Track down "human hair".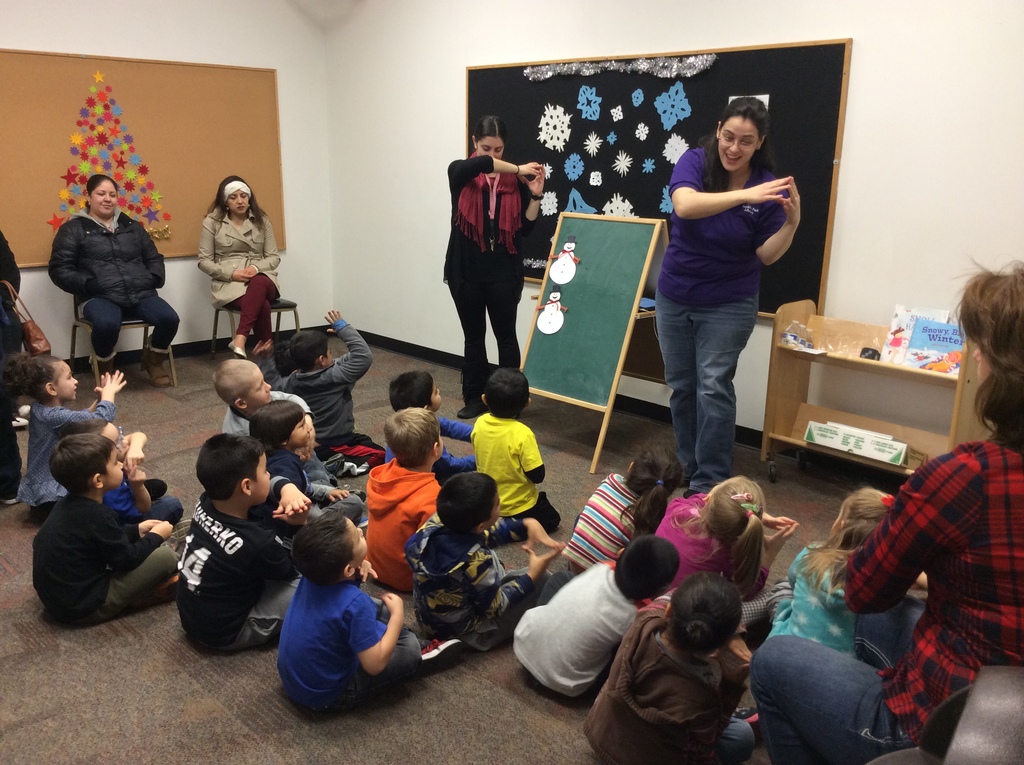
Tracked to [left=483, top=367, right=527, bottom=415].
